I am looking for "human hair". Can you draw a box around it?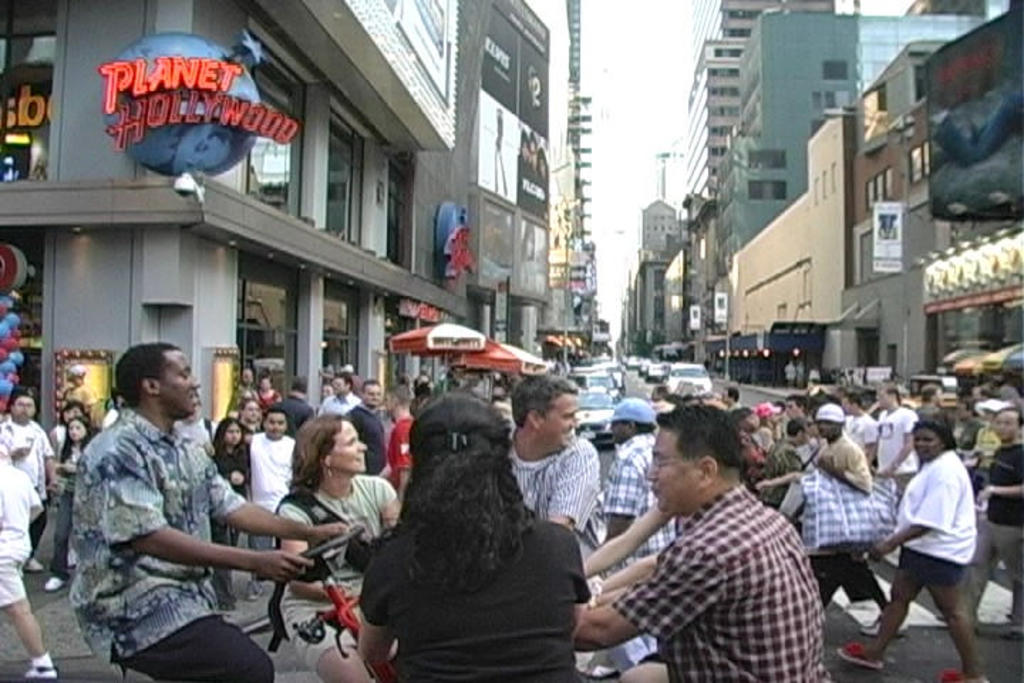
Sure, the bounding box is crop(212, 417, 233, 450).
